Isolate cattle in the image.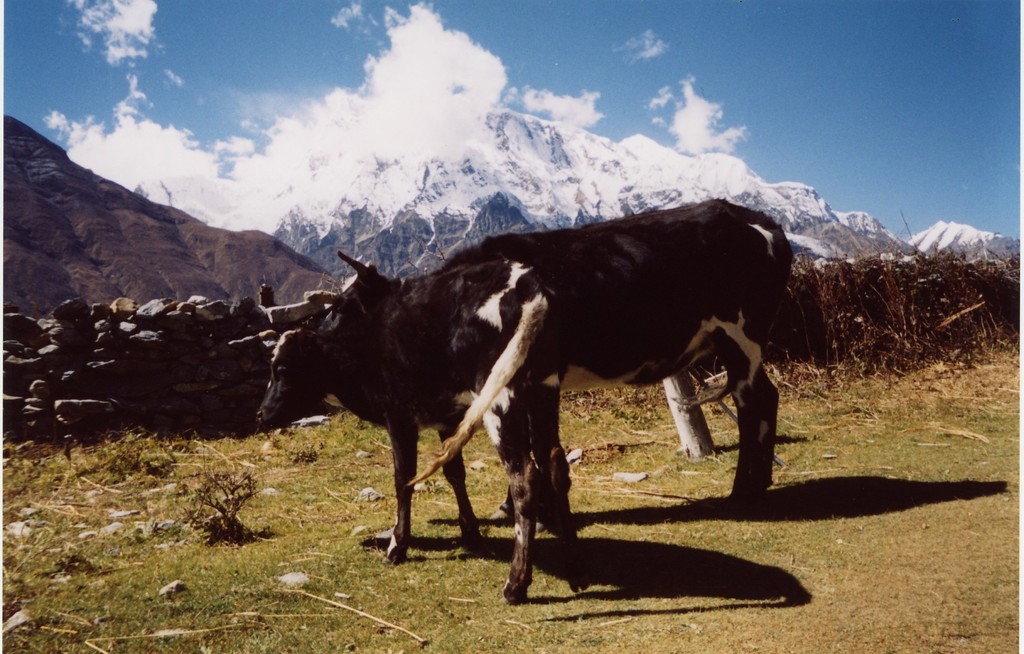
Isolated region: 227:248:518:578.
